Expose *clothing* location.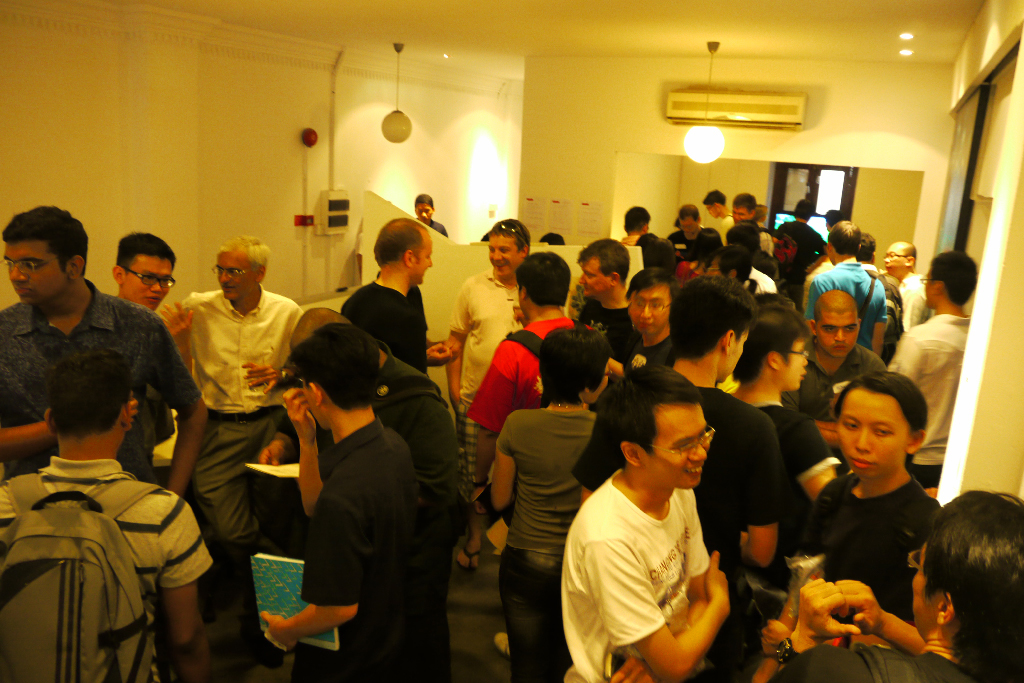
Exposed at 785 650 1020 682.
